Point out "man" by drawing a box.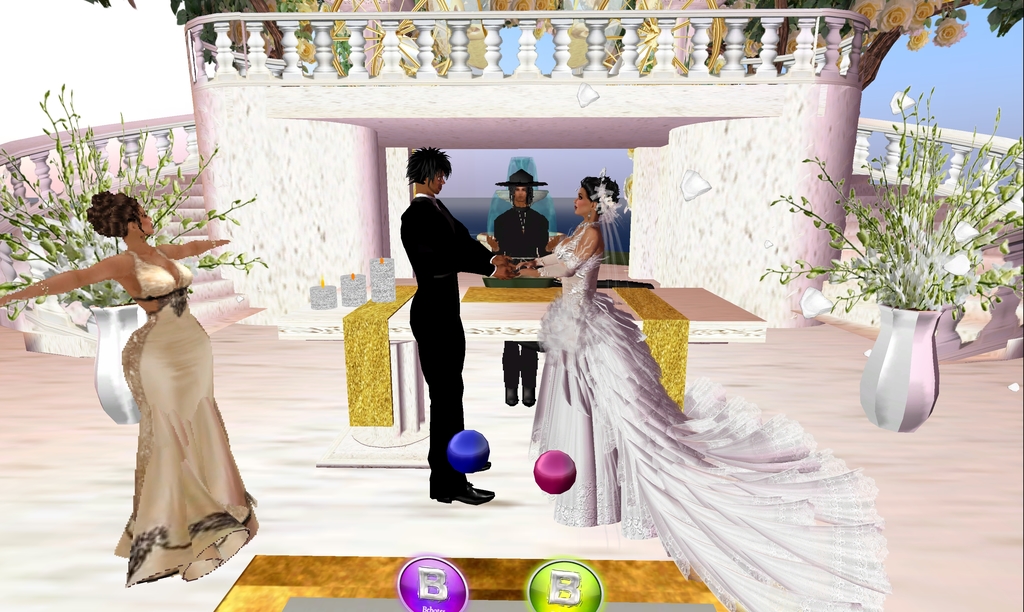
bbox=[381, 145, 488, 489].
